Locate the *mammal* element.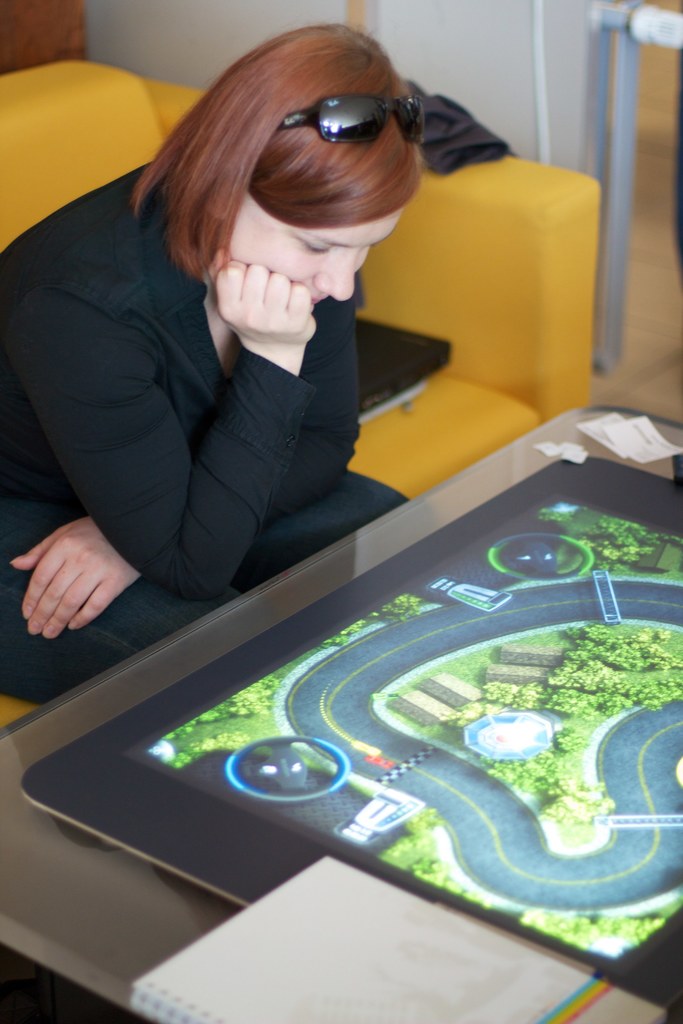
Element bbox: 3,61,498,728.
